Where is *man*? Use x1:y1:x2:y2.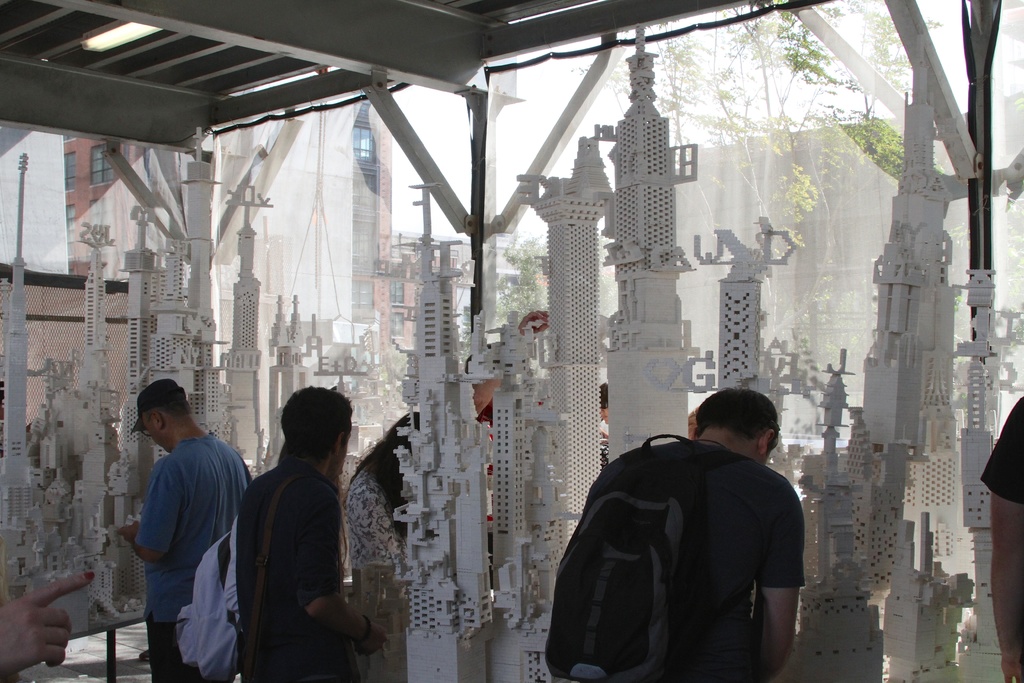
239:384:385:682.
